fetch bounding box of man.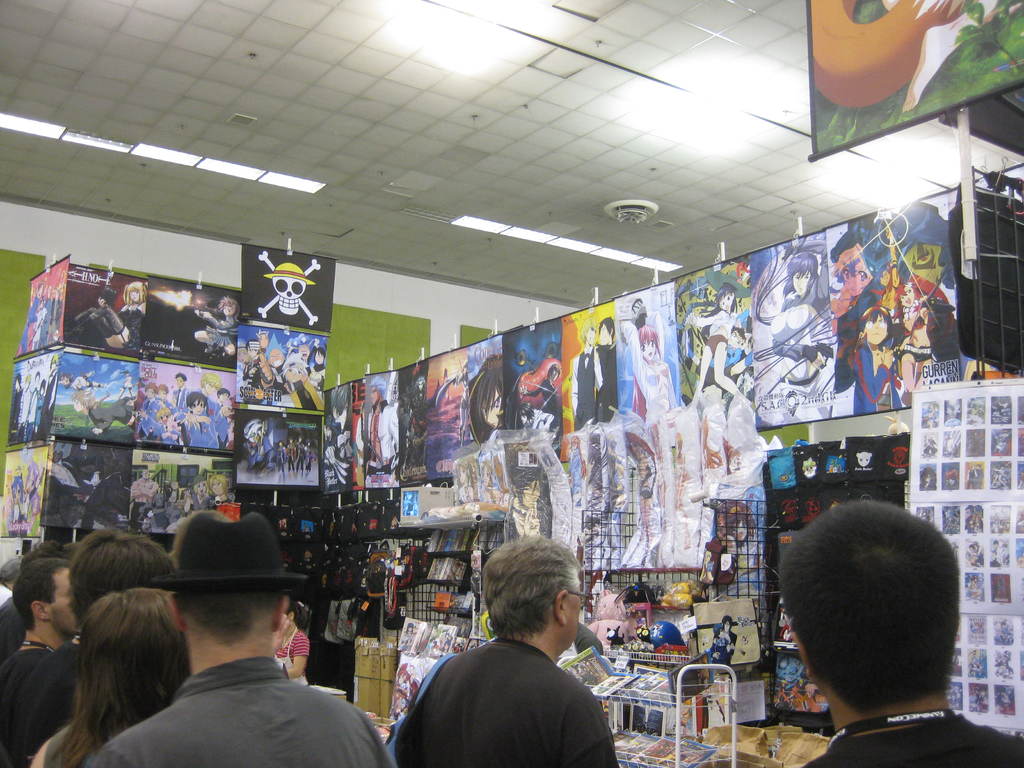
Bbox: crop(0, 525, 172, 767).
